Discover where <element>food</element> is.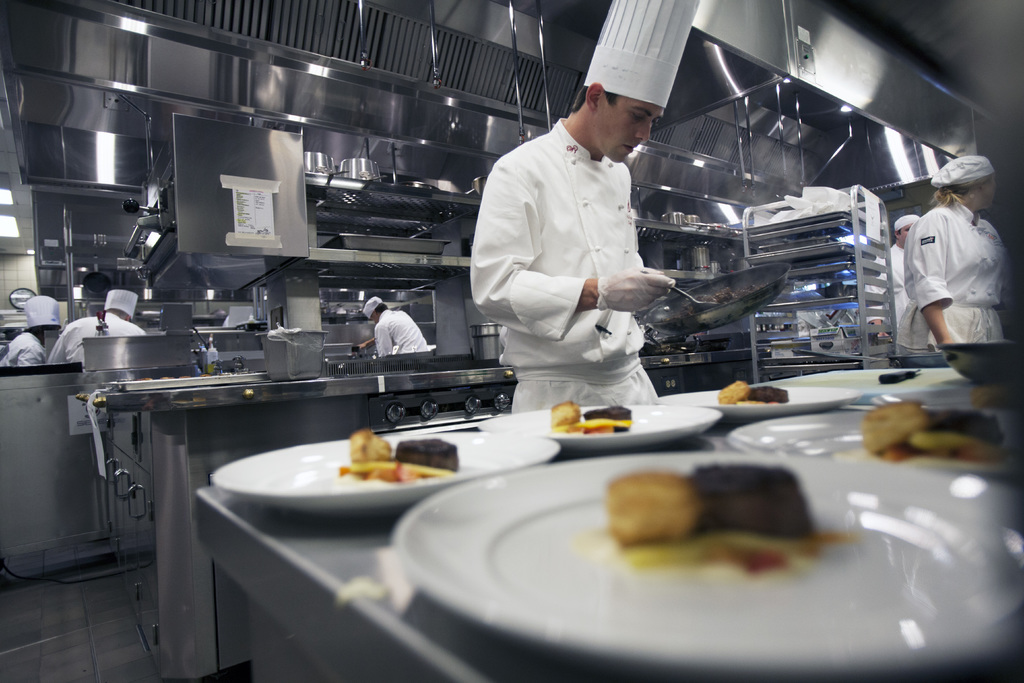
Discovered at (x1=736, y1=397, x2=767, y2=407).
